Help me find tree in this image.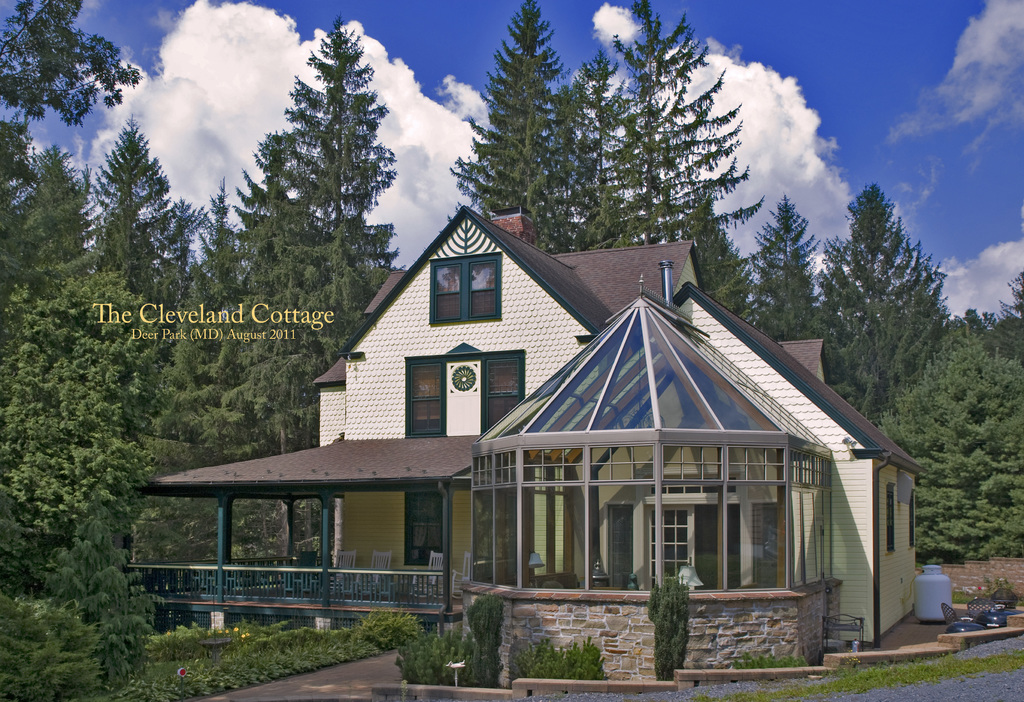
Found it: [x1=0, y1=270, x2=148, y2=701].
